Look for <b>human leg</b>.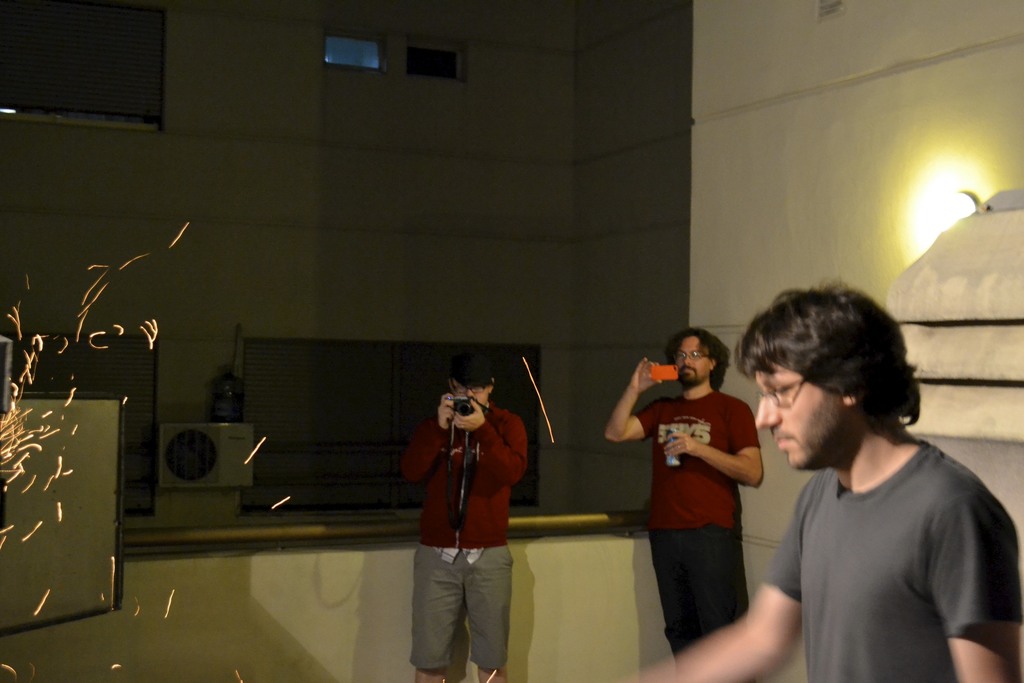
Found: 648 500 711 656.
